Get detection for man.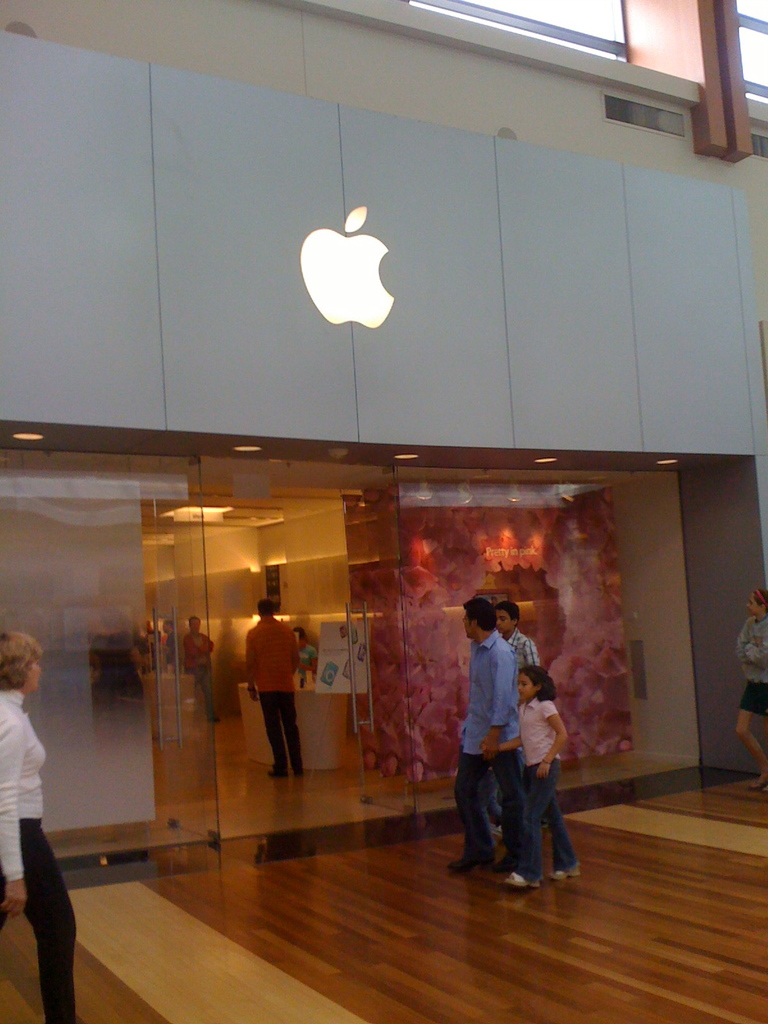
Detection: bbox=(497, 591, 539, 694).
